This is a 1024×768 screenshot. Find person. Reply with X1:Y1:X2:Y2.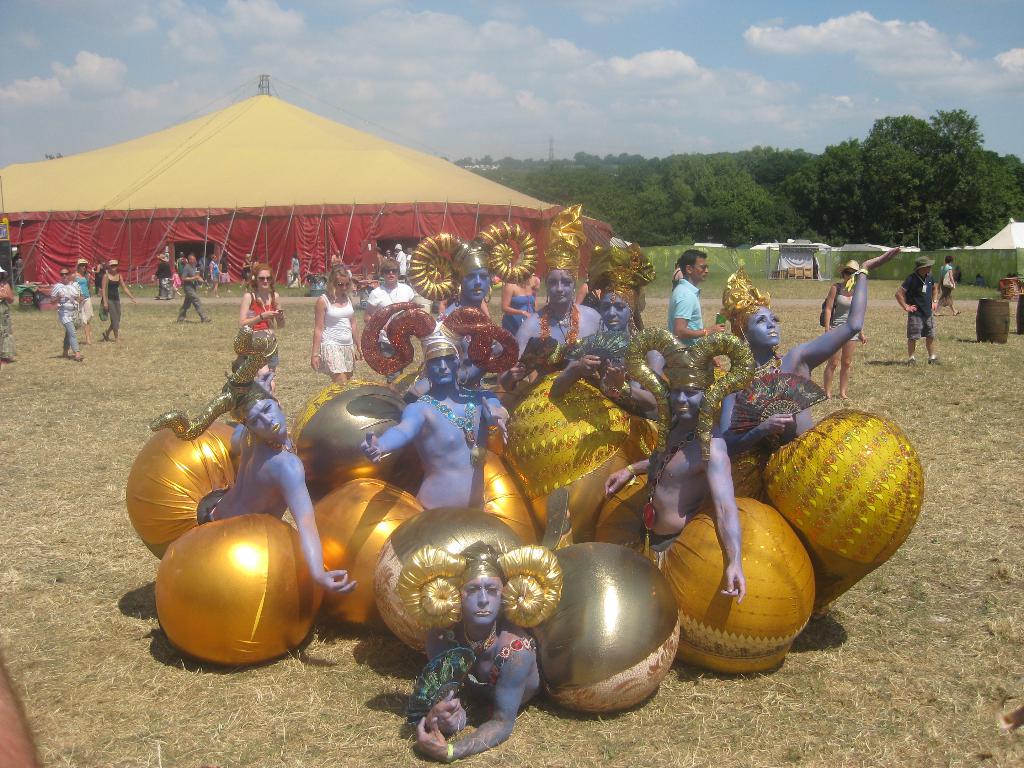
939:252:960:316.
